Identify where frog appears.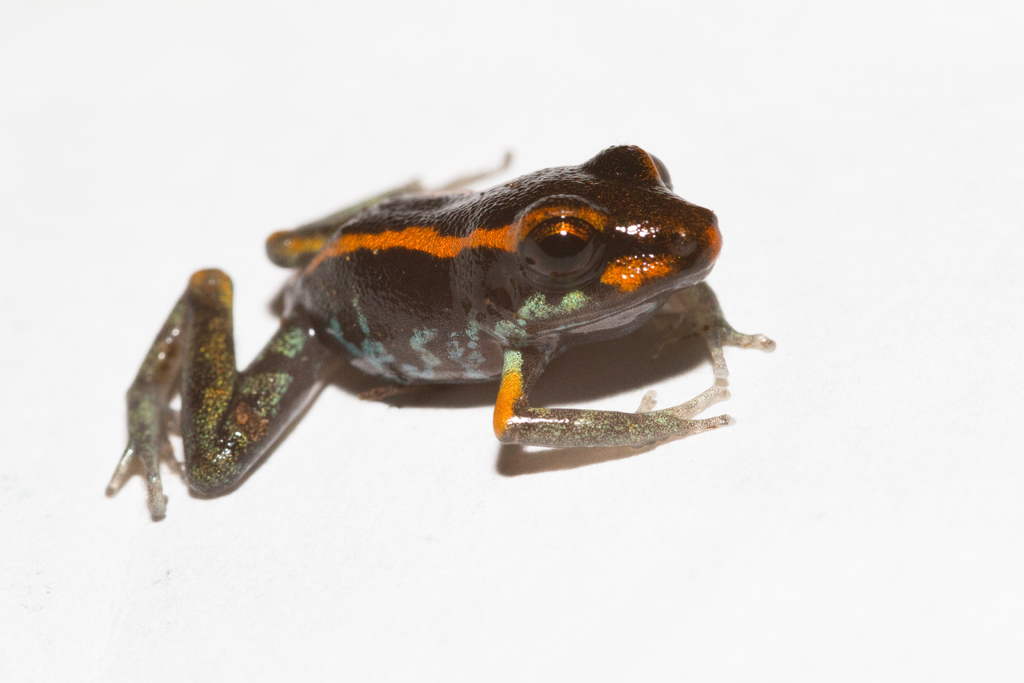
Appears at [x1=103, y1=144, x2=775, y2=523].
